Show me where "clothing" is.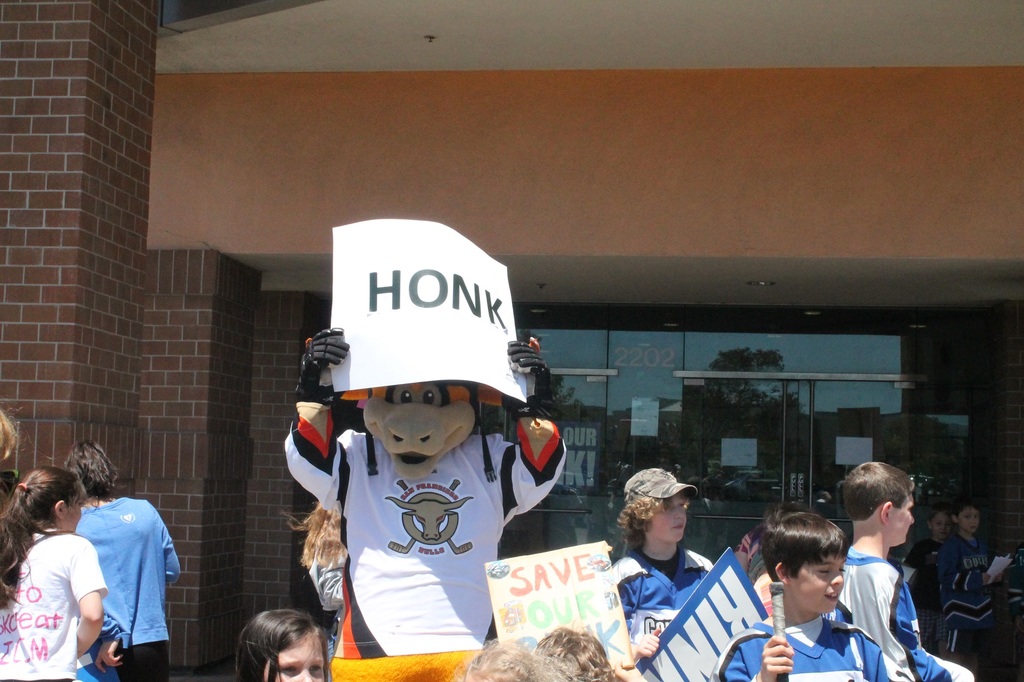
"clothing" is at region(934, 540, 995, 666).
